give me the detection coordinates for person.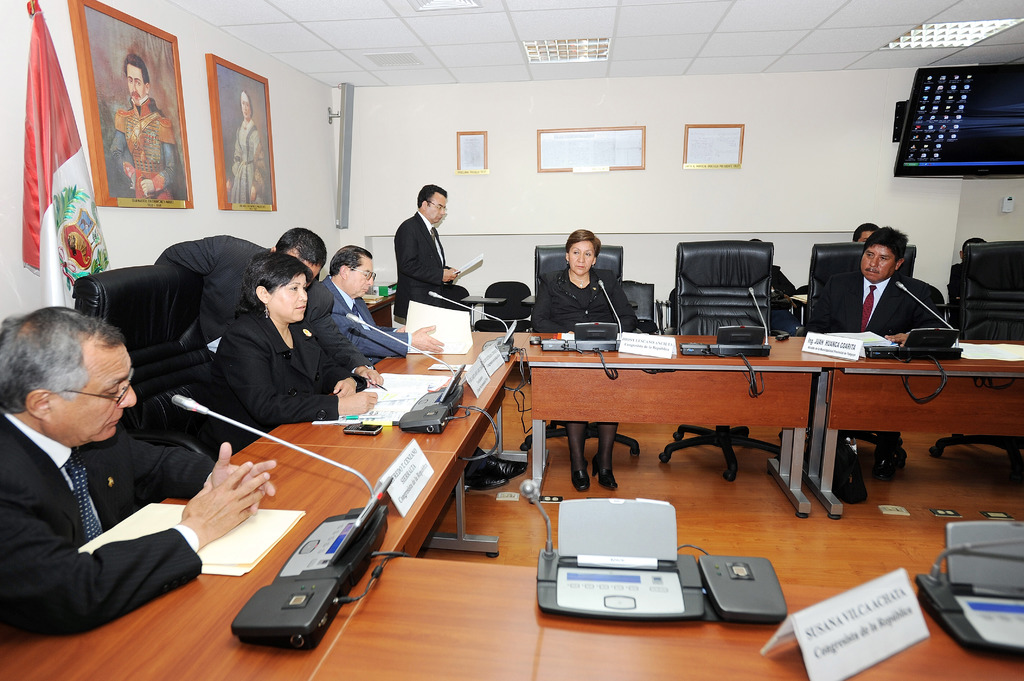
box(851, 214, 876, 254).
